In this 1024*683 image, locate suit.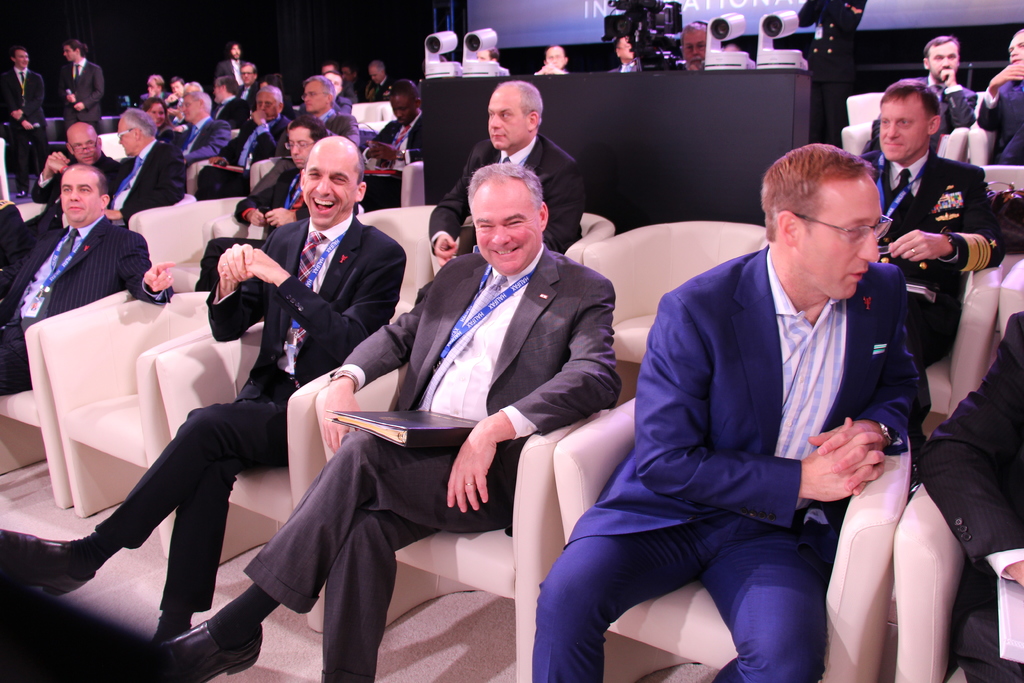
Bounding box: bbox=(107, 145, 191, 230).
